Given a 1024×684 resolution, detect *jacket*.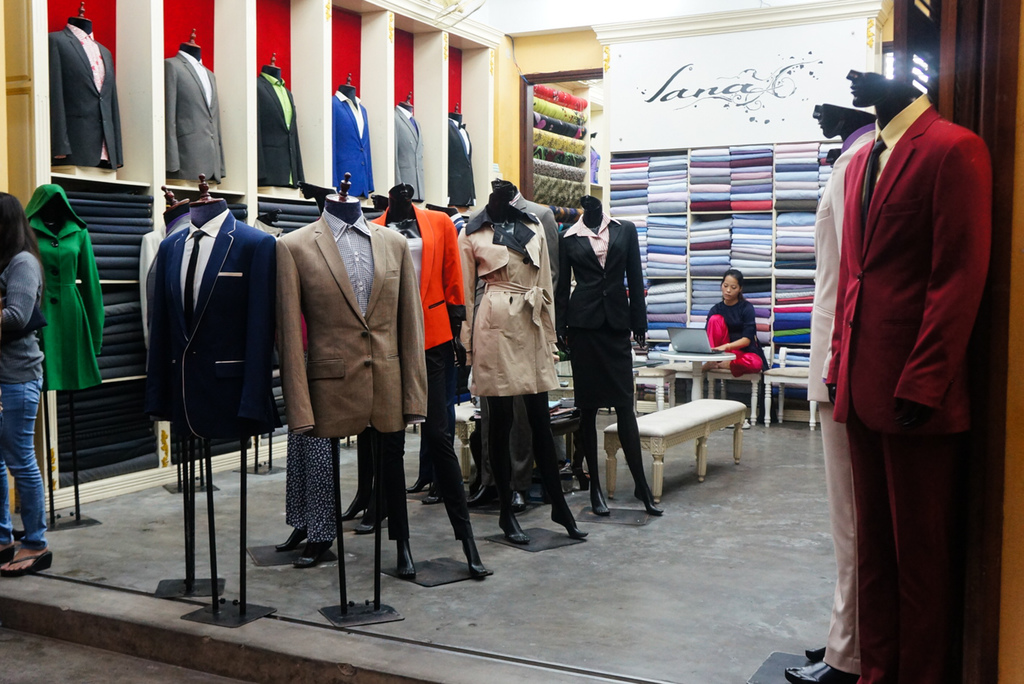
x1=23 y1=185 x2=108 y2=391.
